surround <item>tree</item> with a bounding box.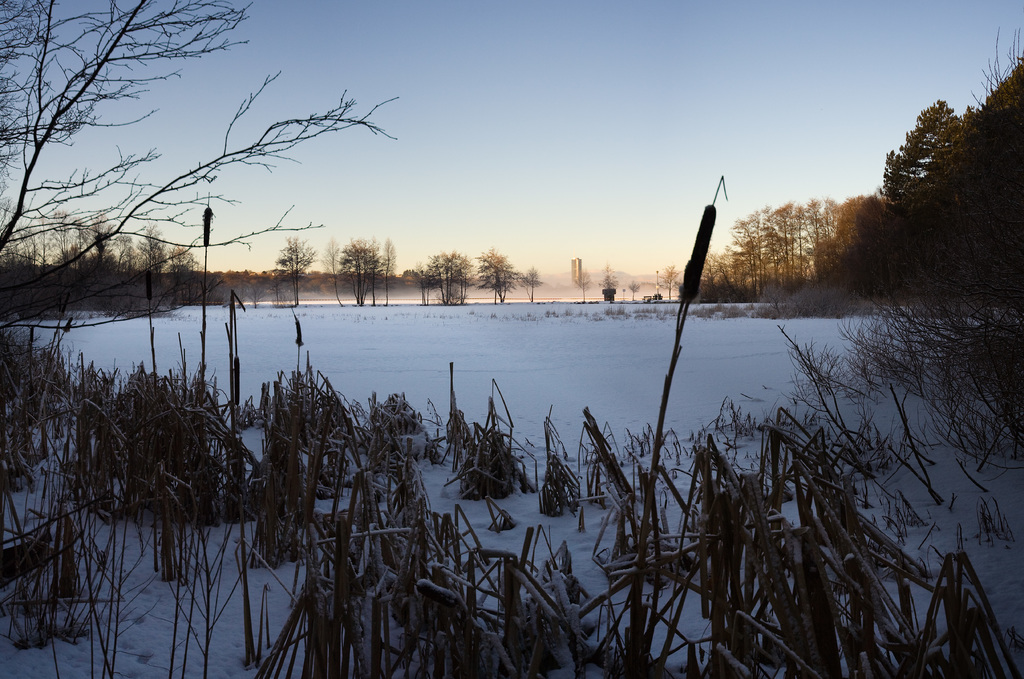
{"left": 600, "top": 264, "right": 621, "bottom": 290}.
